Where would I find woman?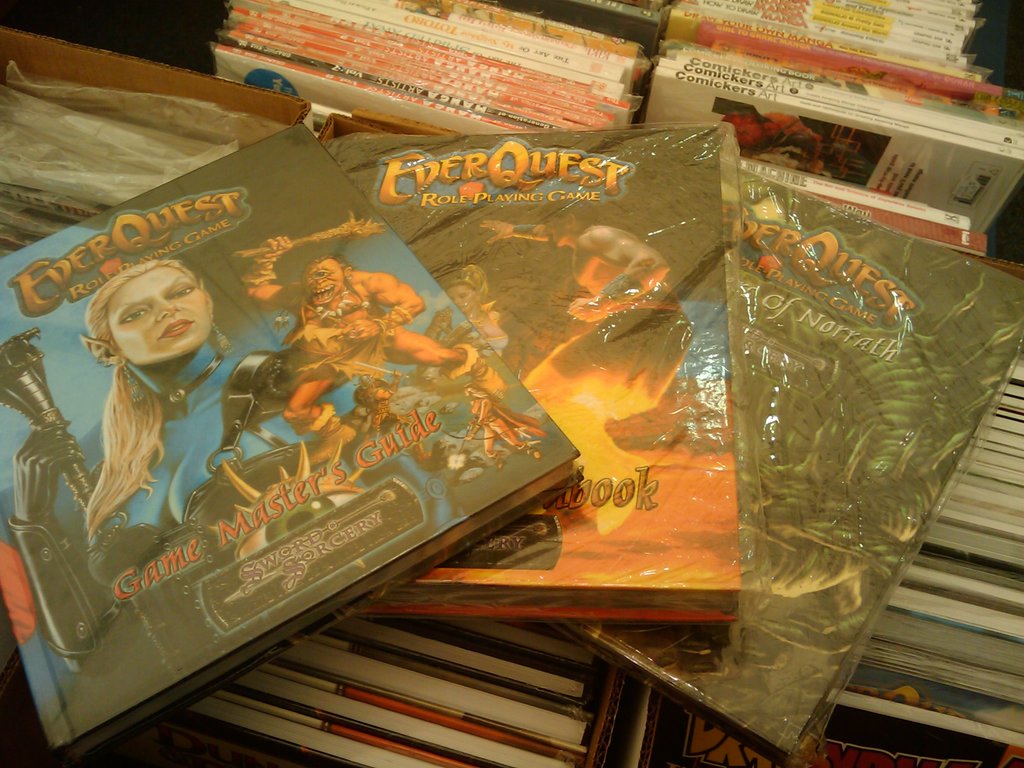
At [89, 258, 451, 568].
